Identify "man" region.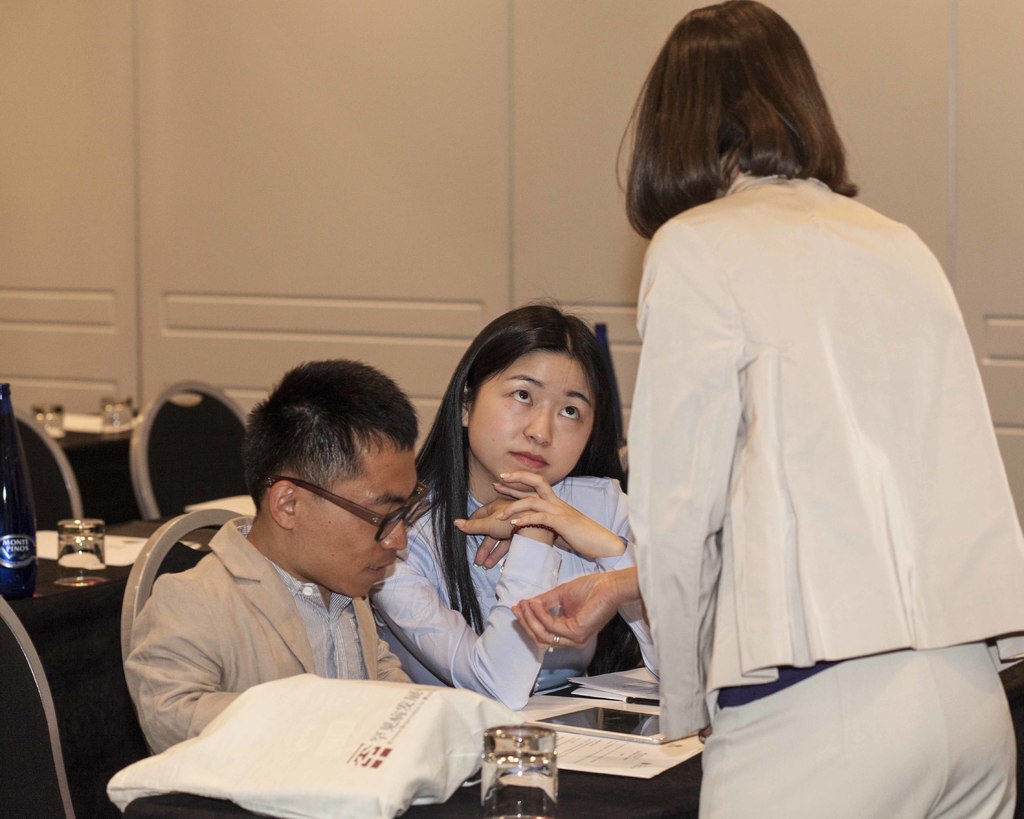
Region: 100/376/500/783.
